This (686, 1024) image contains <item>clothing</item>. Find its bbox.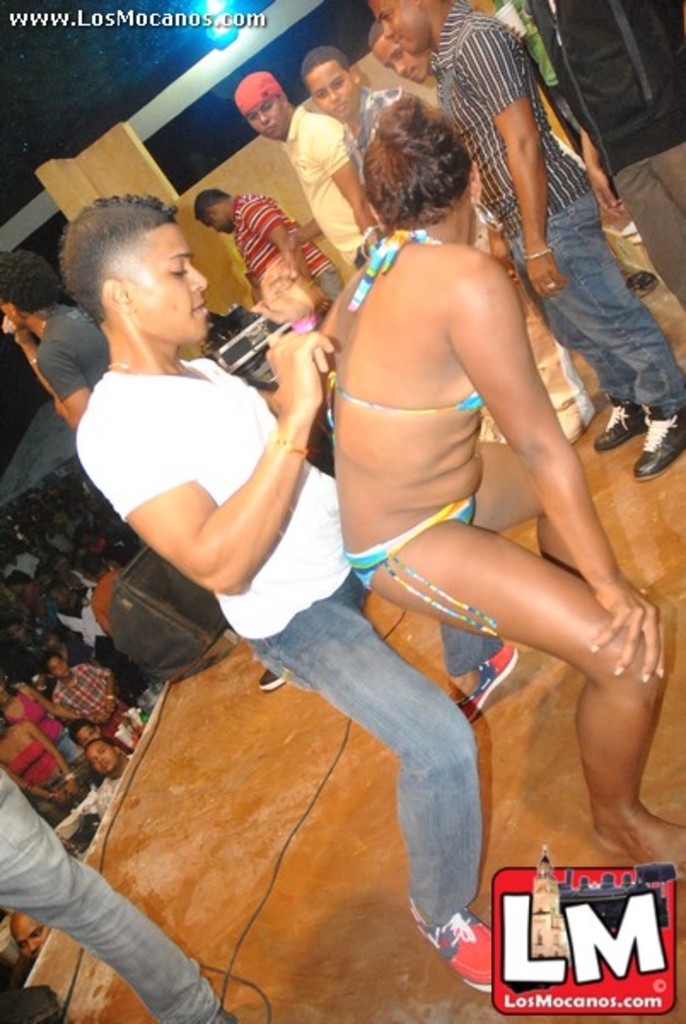
276 101 411 271.
